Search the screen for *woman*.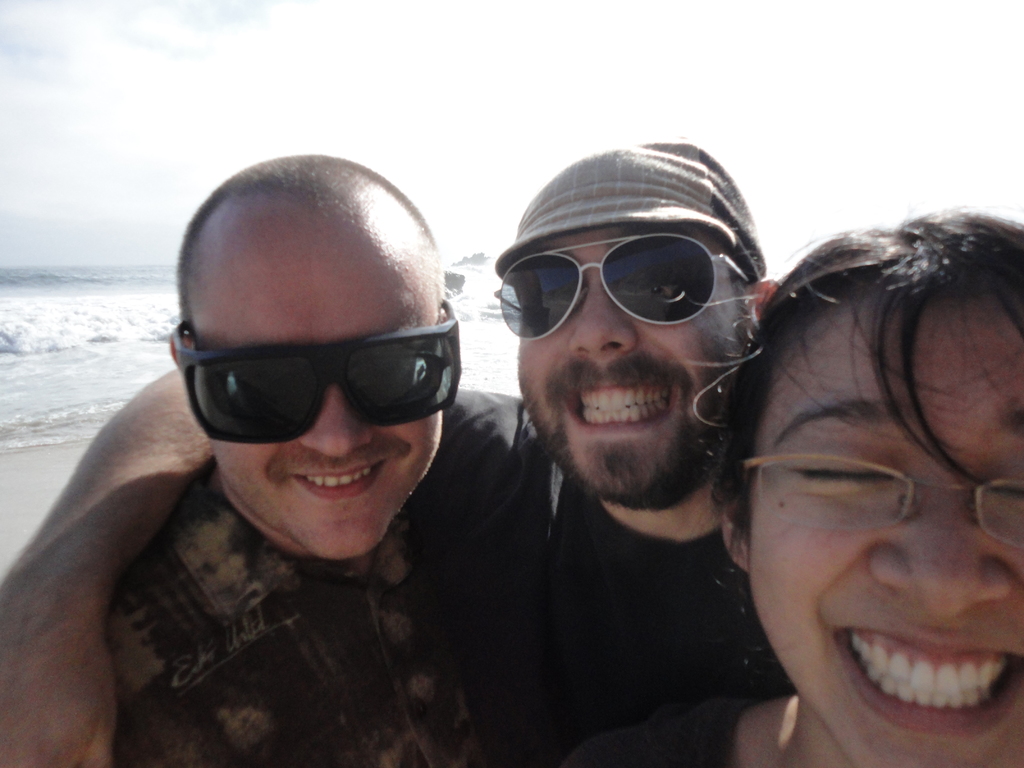
Found at 552/201/1023/767.
